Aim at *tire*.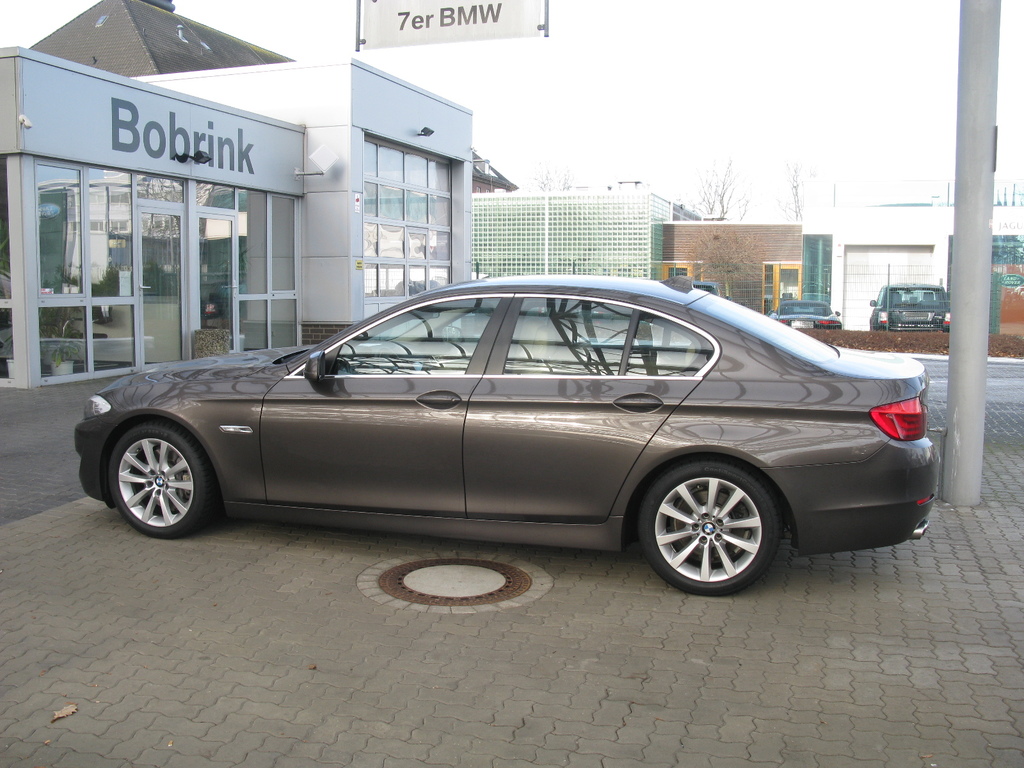
Aimed at <region>636, 465, 792, 593</region>.
